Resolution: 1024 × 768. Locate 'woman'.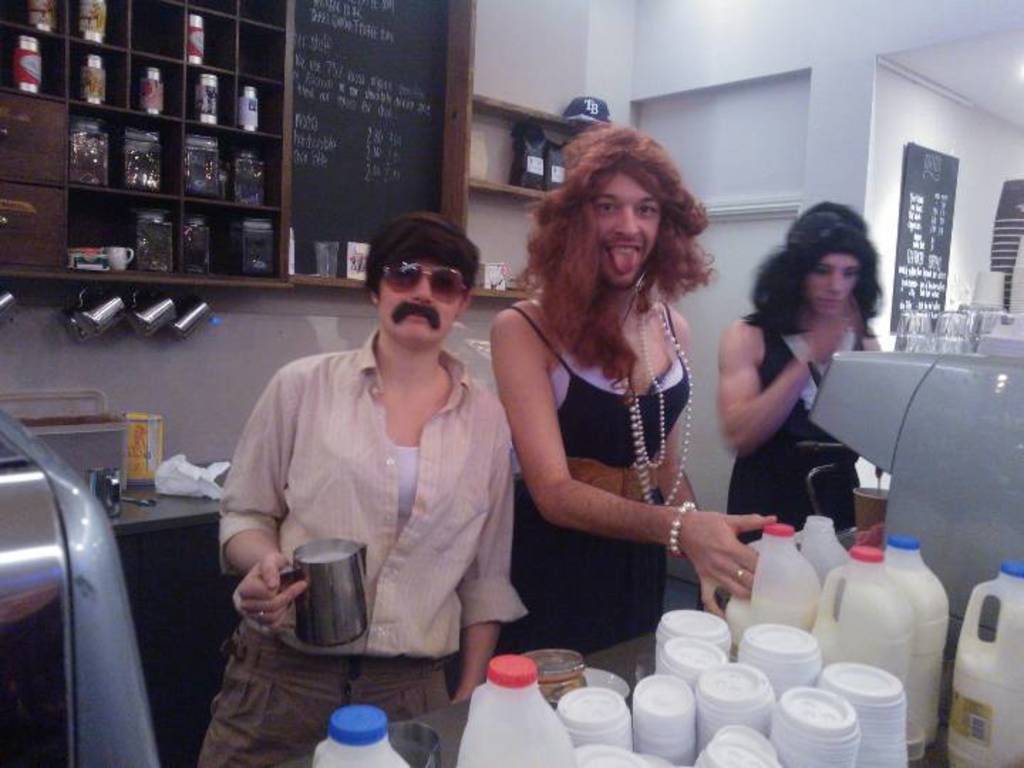
<region>724, 208, 906, 546</region>.
